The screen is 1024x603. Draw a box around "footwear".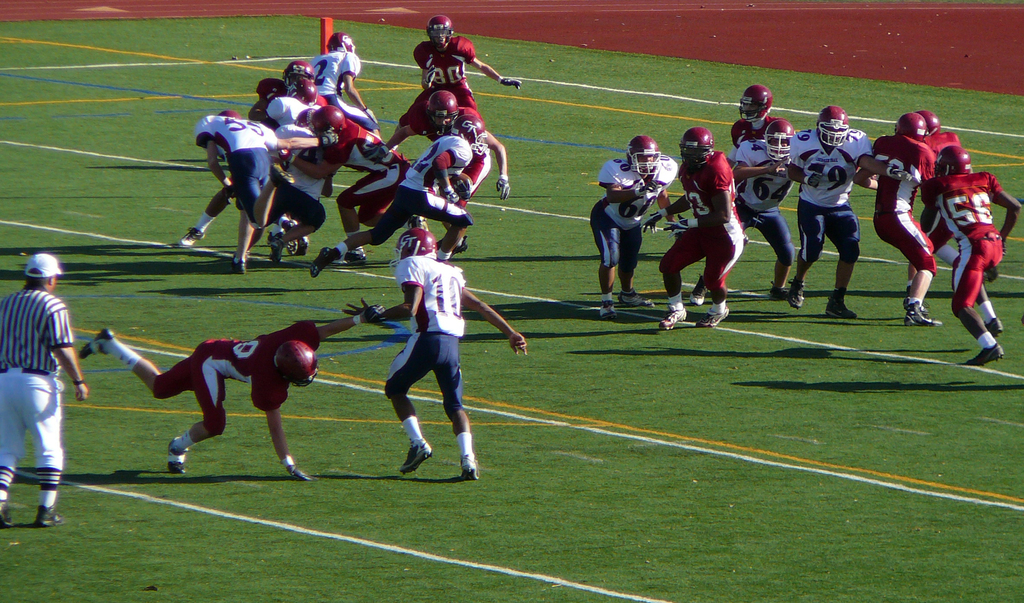
166:438:186:472.
